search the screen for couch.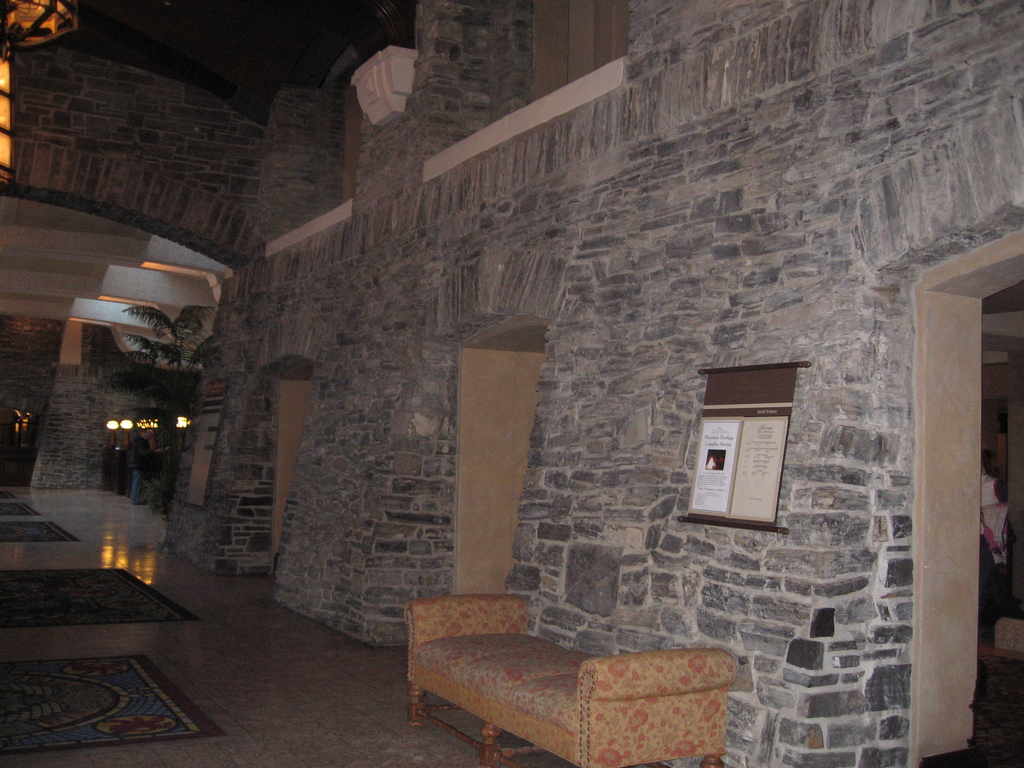
Found at 404,594,739,767.
